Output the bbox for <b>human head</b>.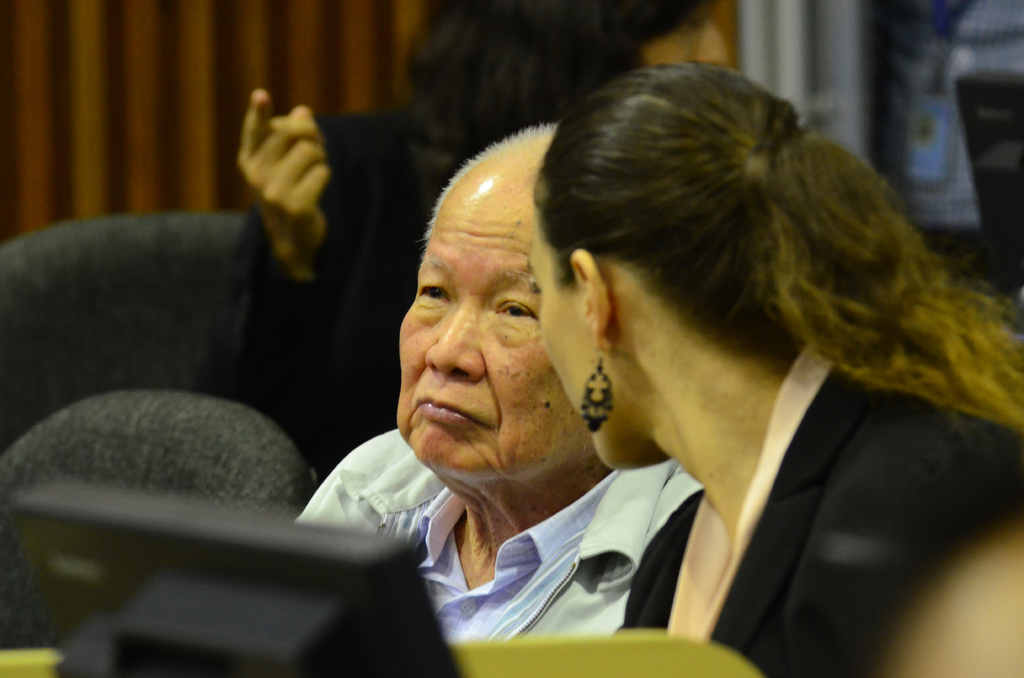
left=526, top=58, right=807, bottom=469.
